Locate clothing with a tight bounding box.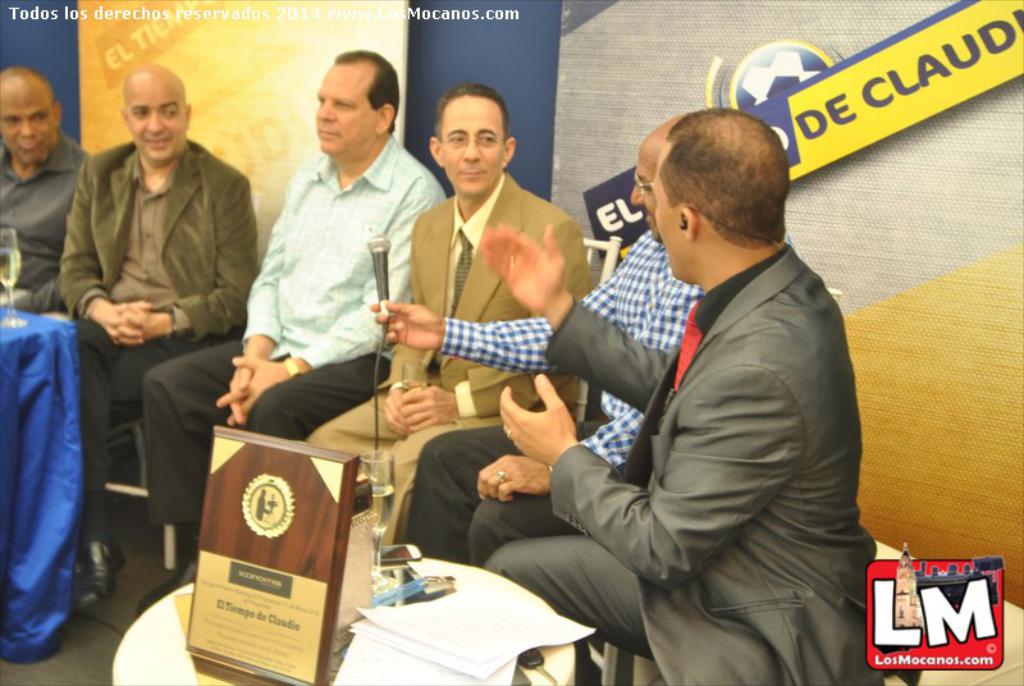
319:393:512:534.
